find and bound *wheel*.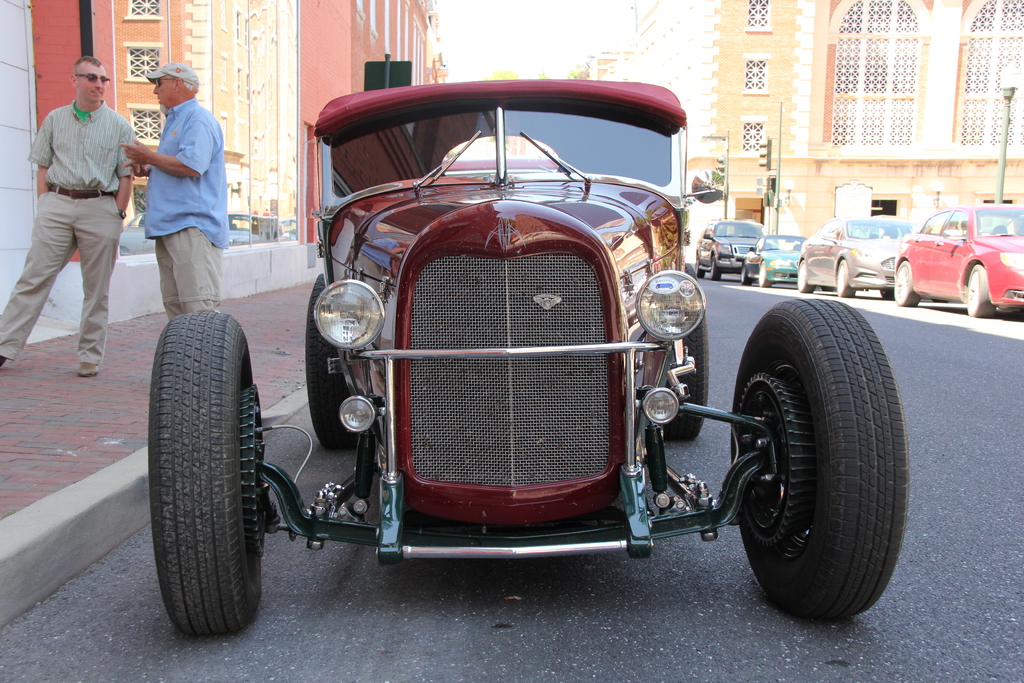
Bound: 304, 278, 362, 447.
